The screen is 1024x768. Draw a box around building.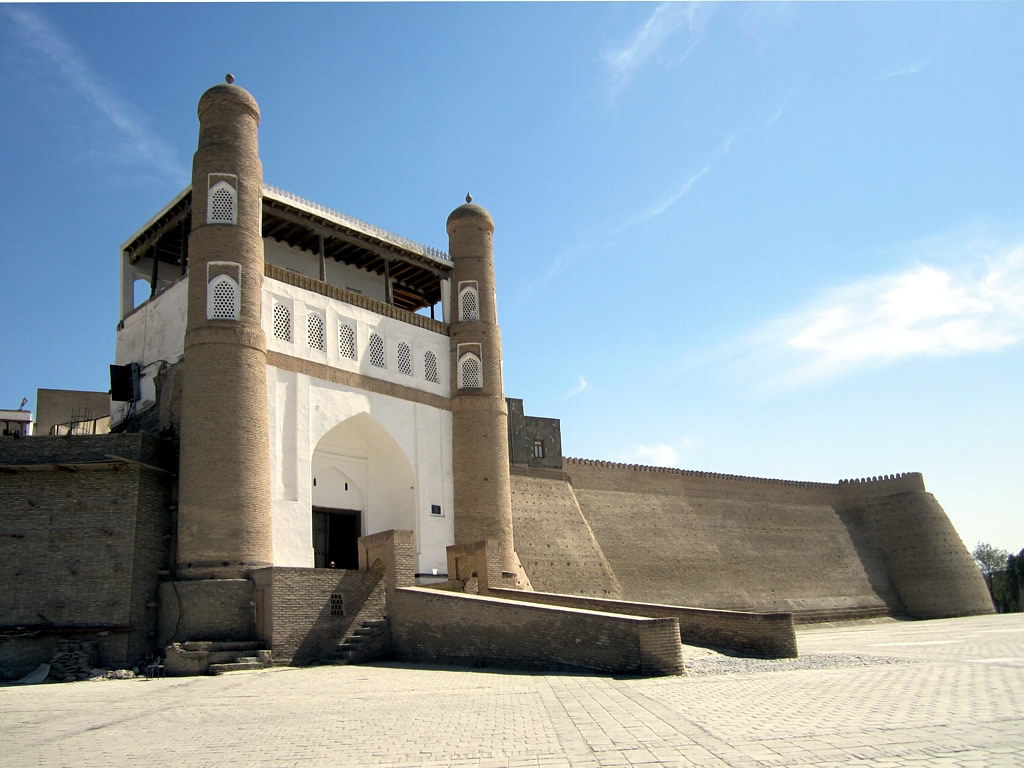
[x1=0, y1=65, x2=995, y2=669].
